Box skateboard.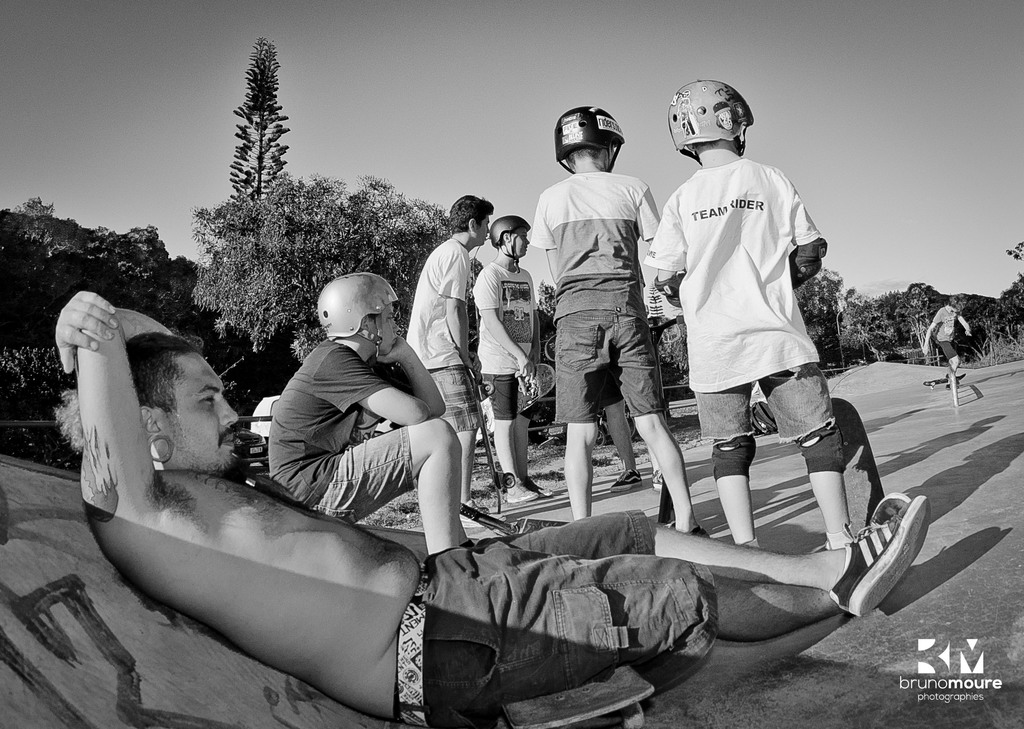
region(920, 373, 970, 395).
